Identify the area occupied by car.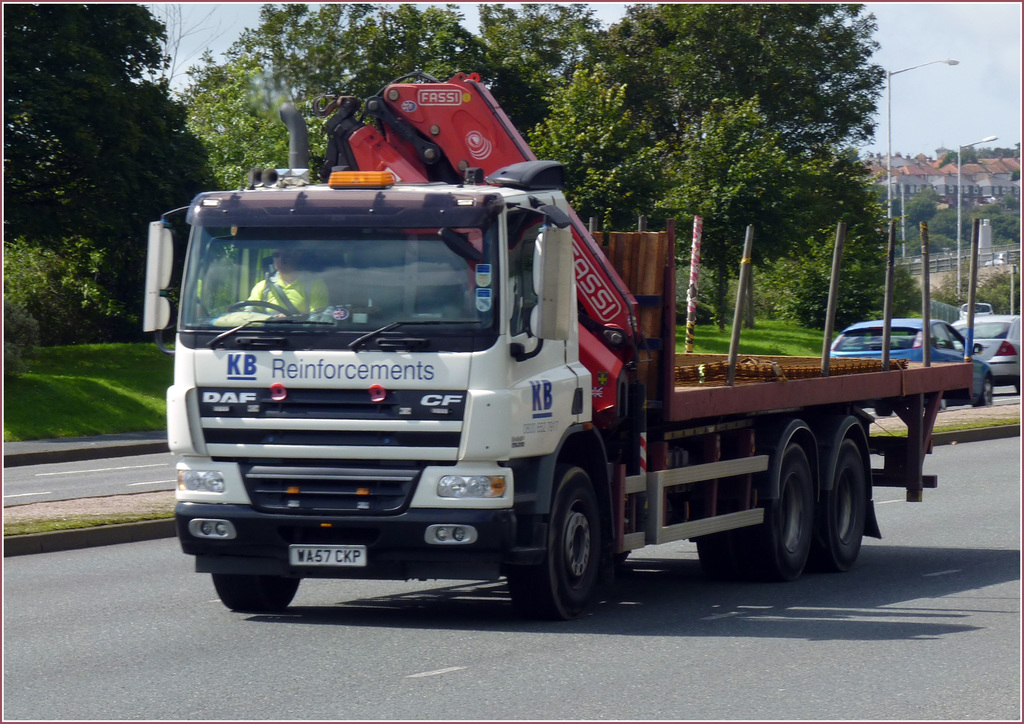
Area: pyautogui.locateOnScreen(961, 298, 990, 318).
